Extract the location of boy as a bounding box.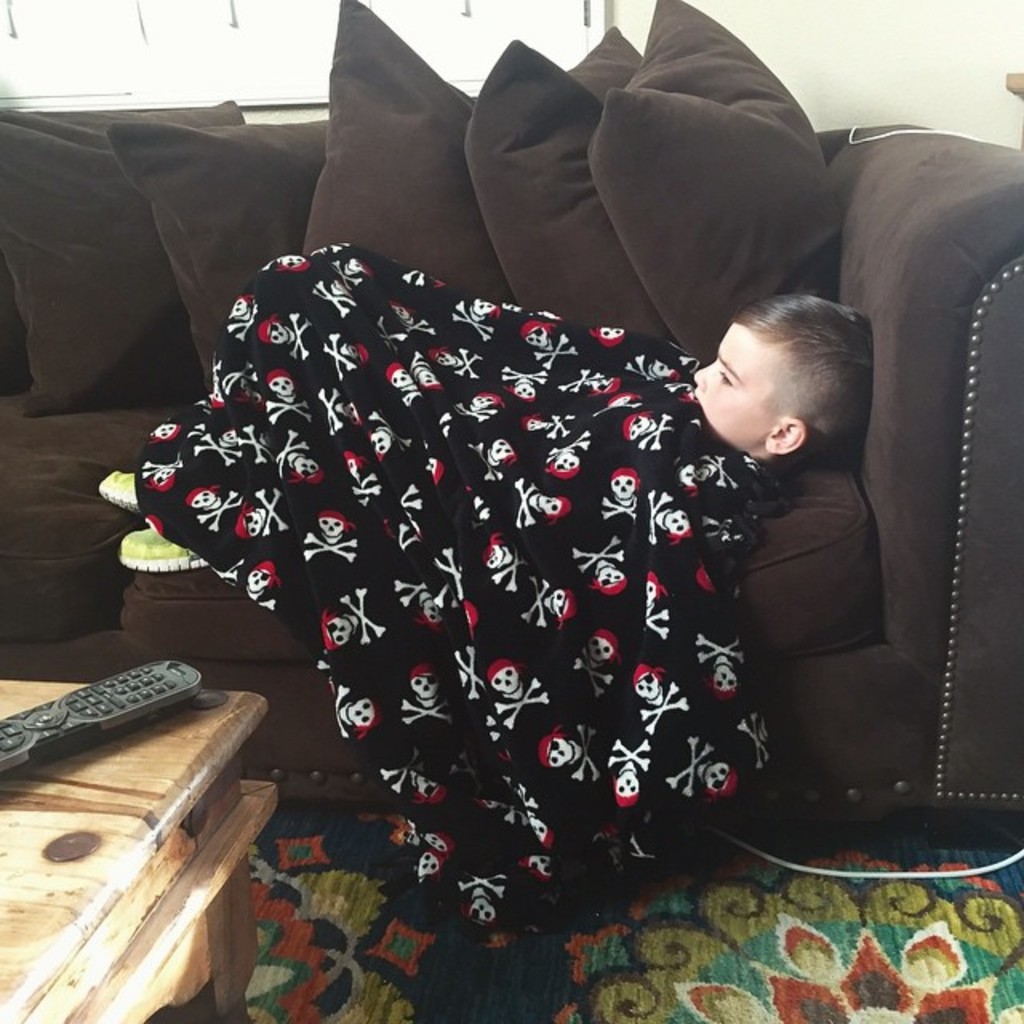
x1=90, y1=283, x2=880, y2=576.
